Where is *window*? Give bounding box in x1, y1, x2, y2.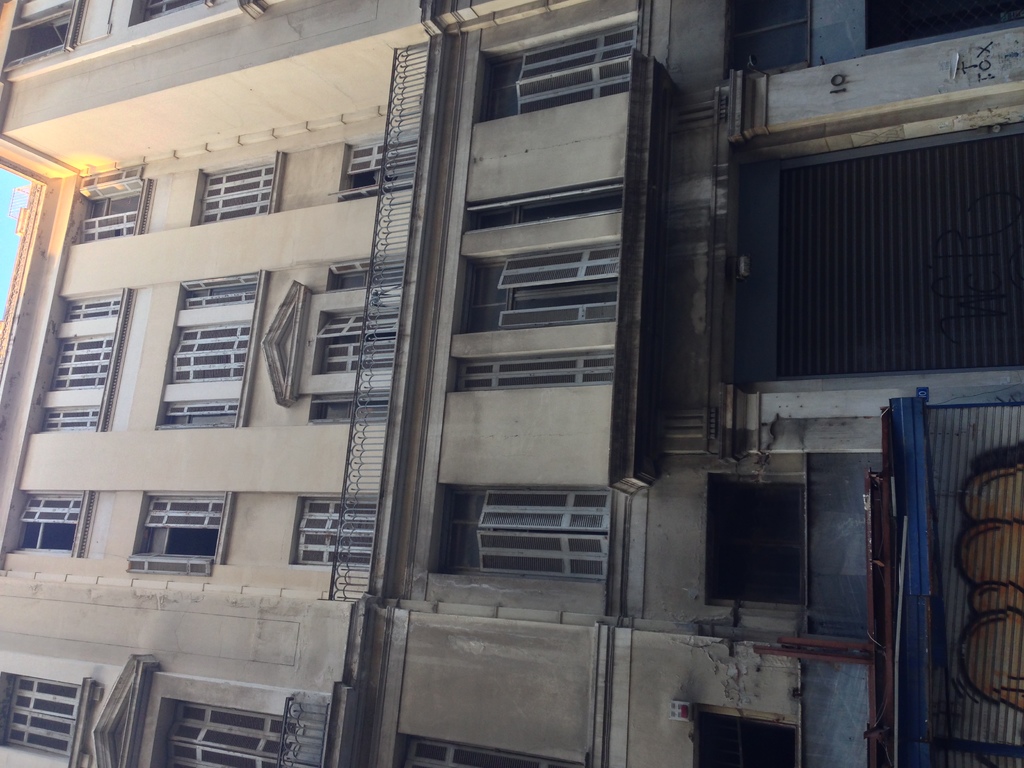
68, 163, 154, 245.
